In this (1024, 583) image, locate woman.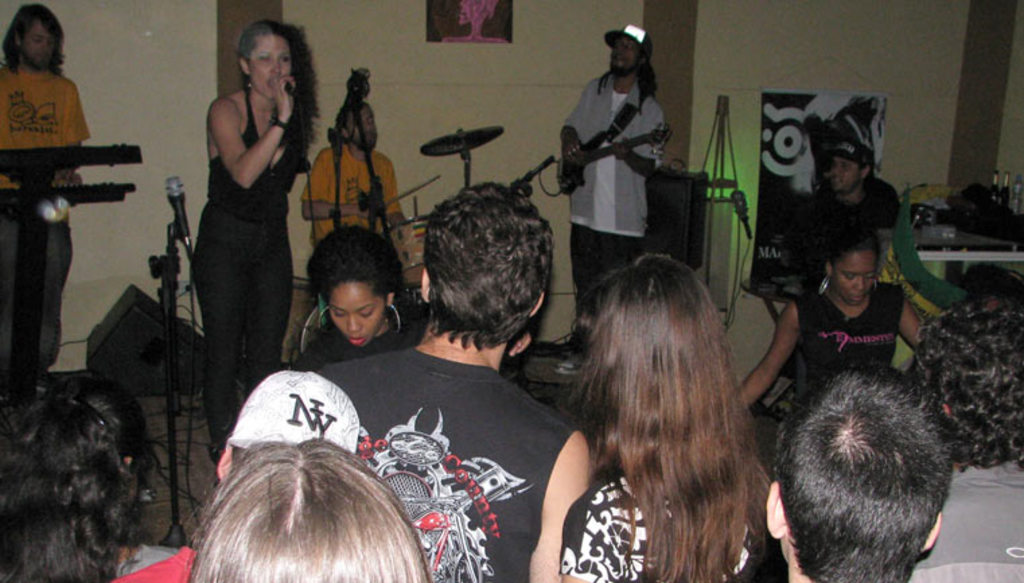
Bounding box: bbox=[729, 217, 928, 431].
